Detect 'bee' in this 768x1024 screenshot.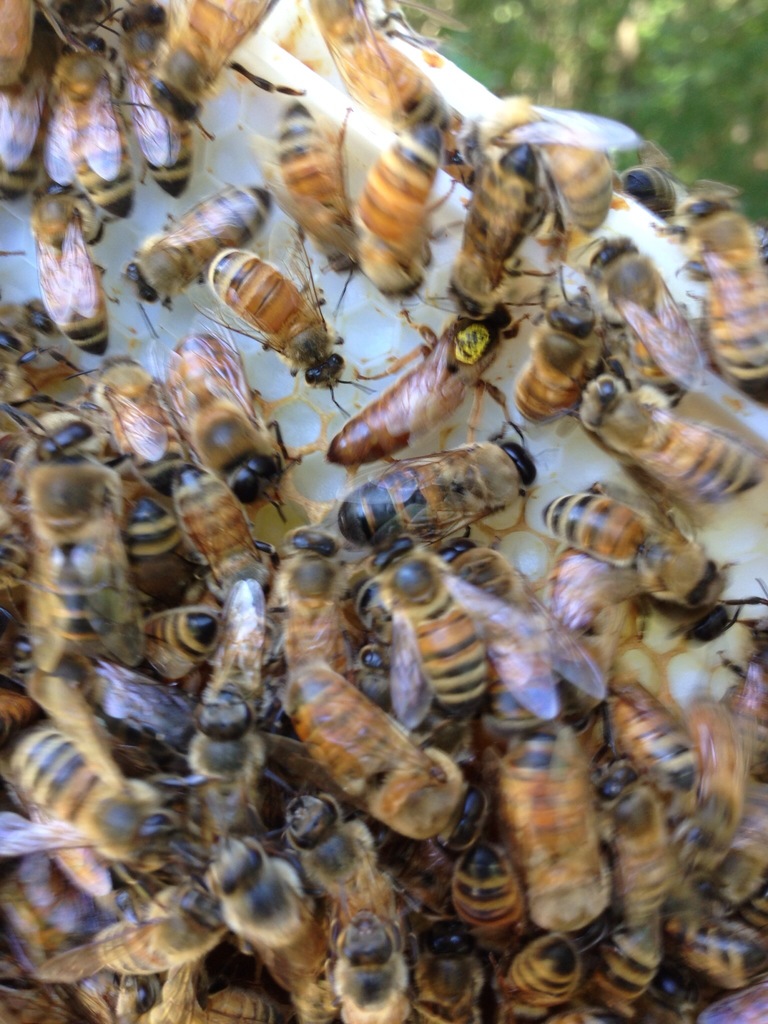
Detection: <bbox>168, 452, 262, 579</bbox>.
